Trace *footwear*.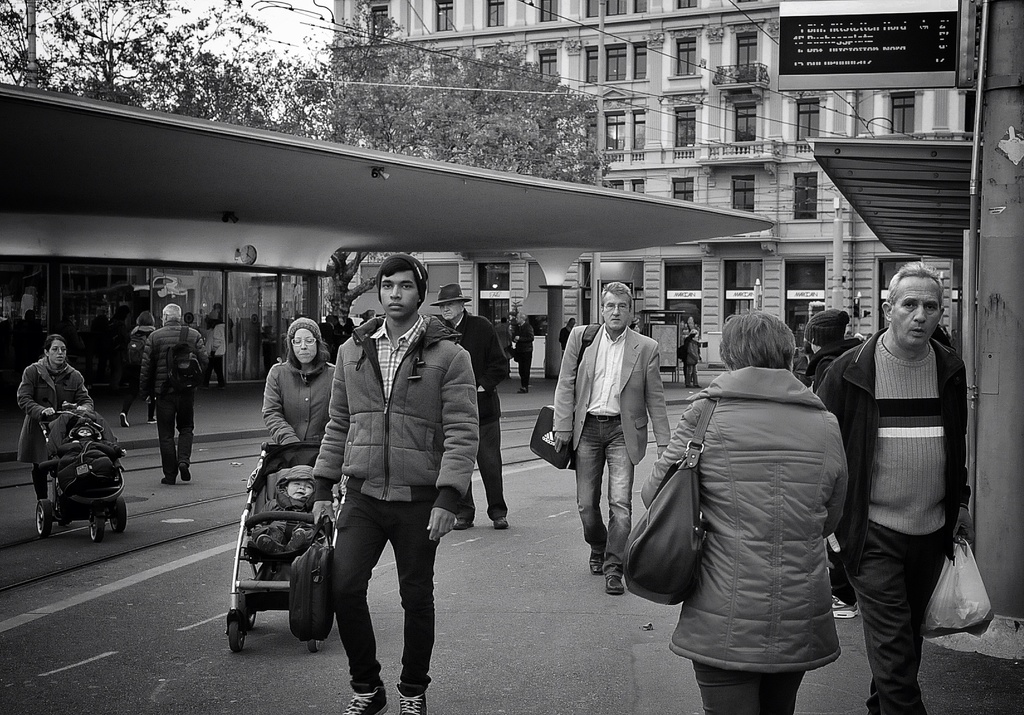
Traced to region(160, 477, 176, 483).
